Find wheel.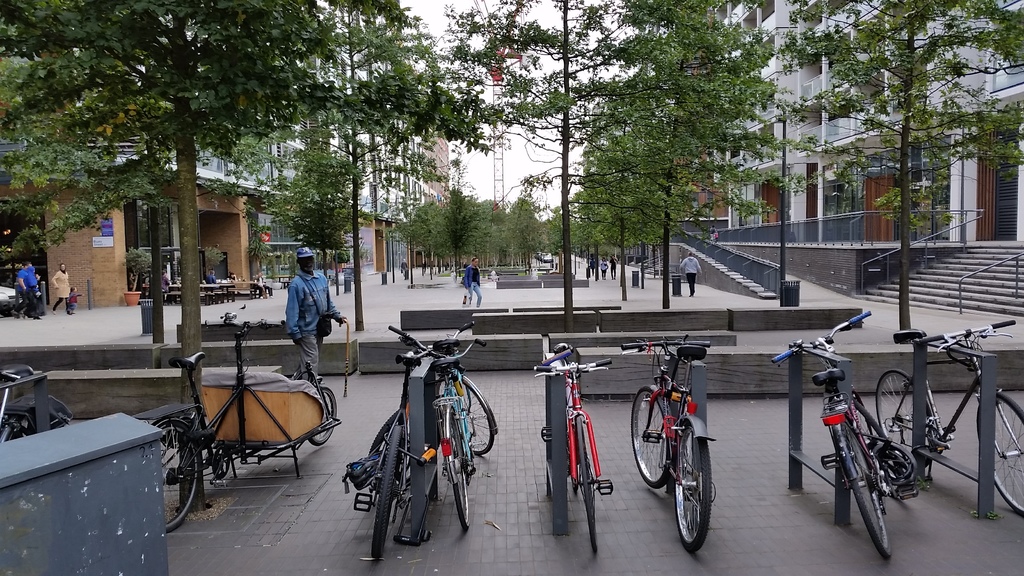
568:408:598:562.
